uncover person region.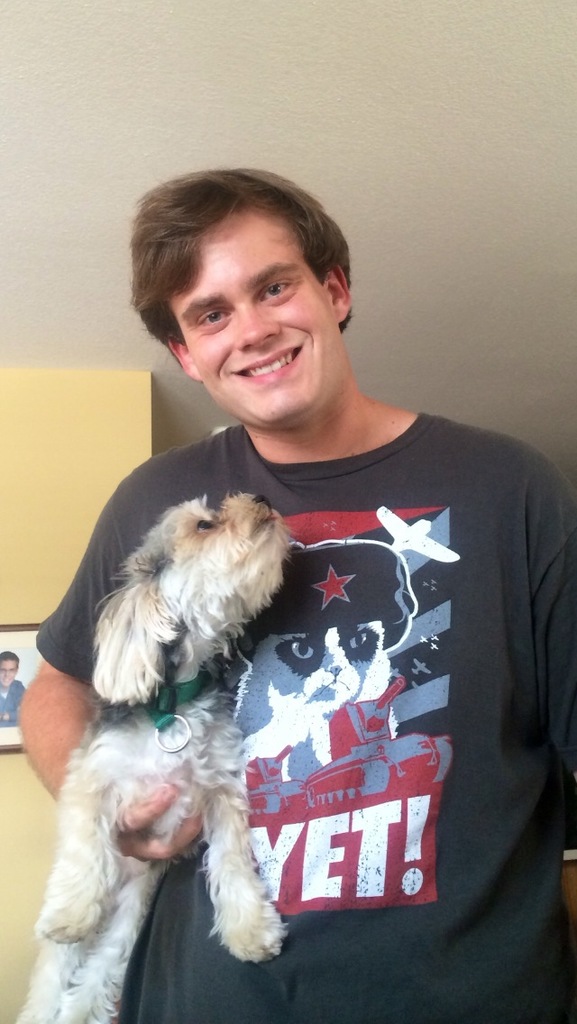
Uncovered: (left=0, top=650, right=30, bottom=729).
